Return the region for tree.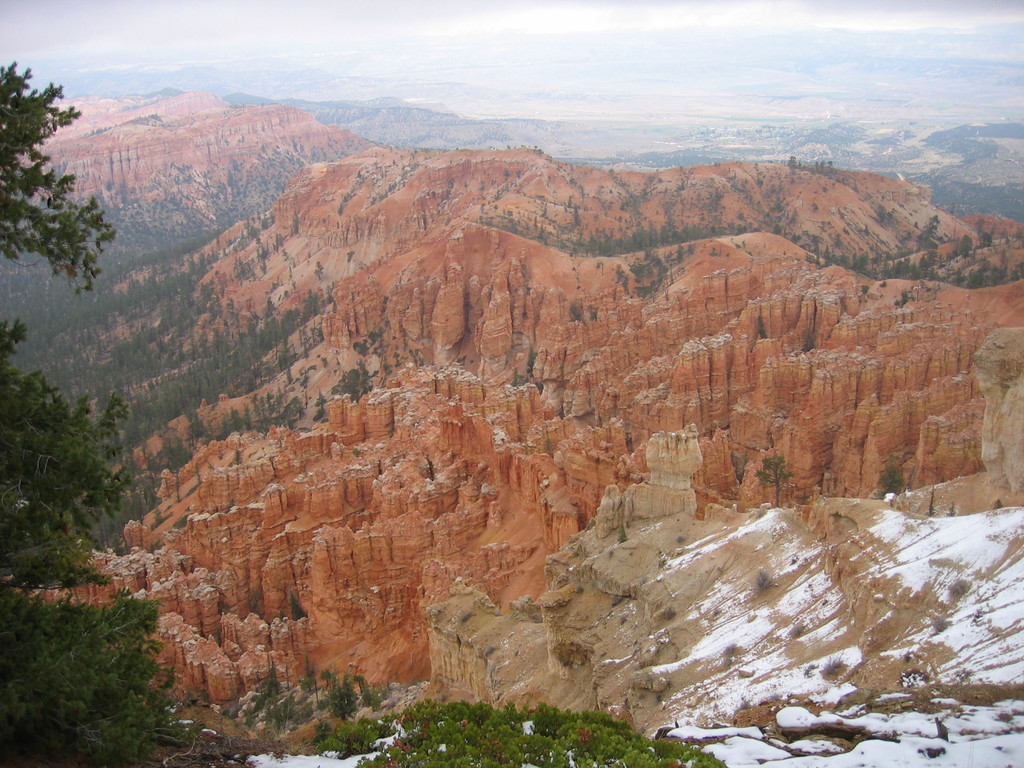
[x1=244, y1=666, x2=288, y2=726].
